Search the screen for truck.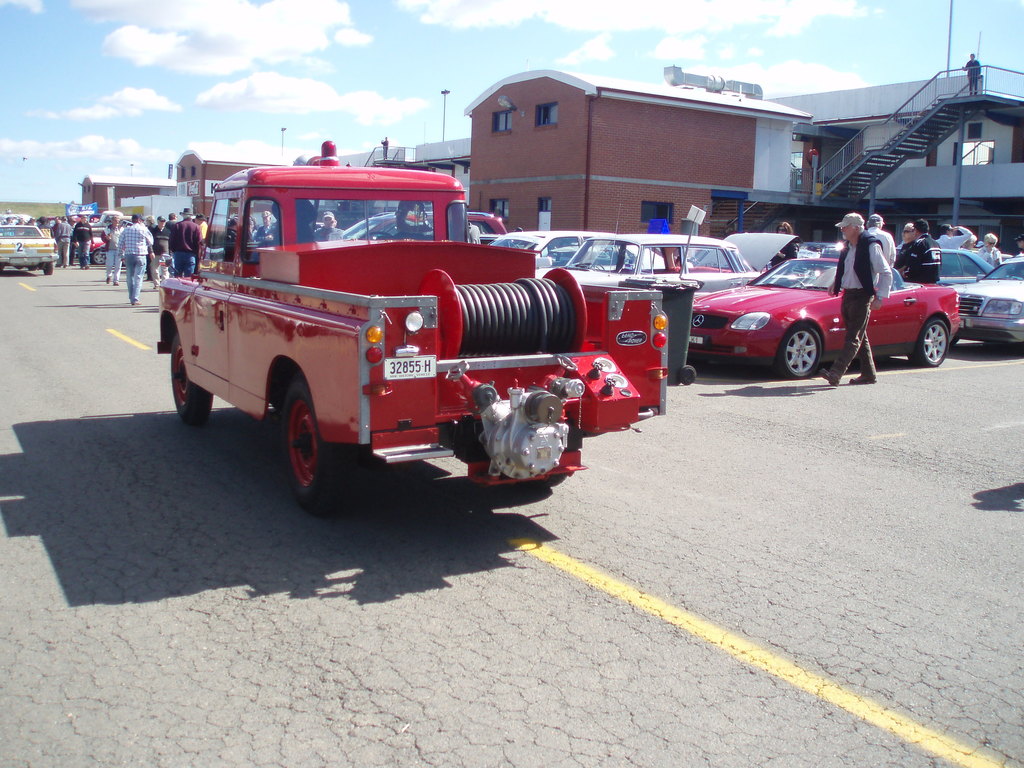
Found at 0/221/59/273.
